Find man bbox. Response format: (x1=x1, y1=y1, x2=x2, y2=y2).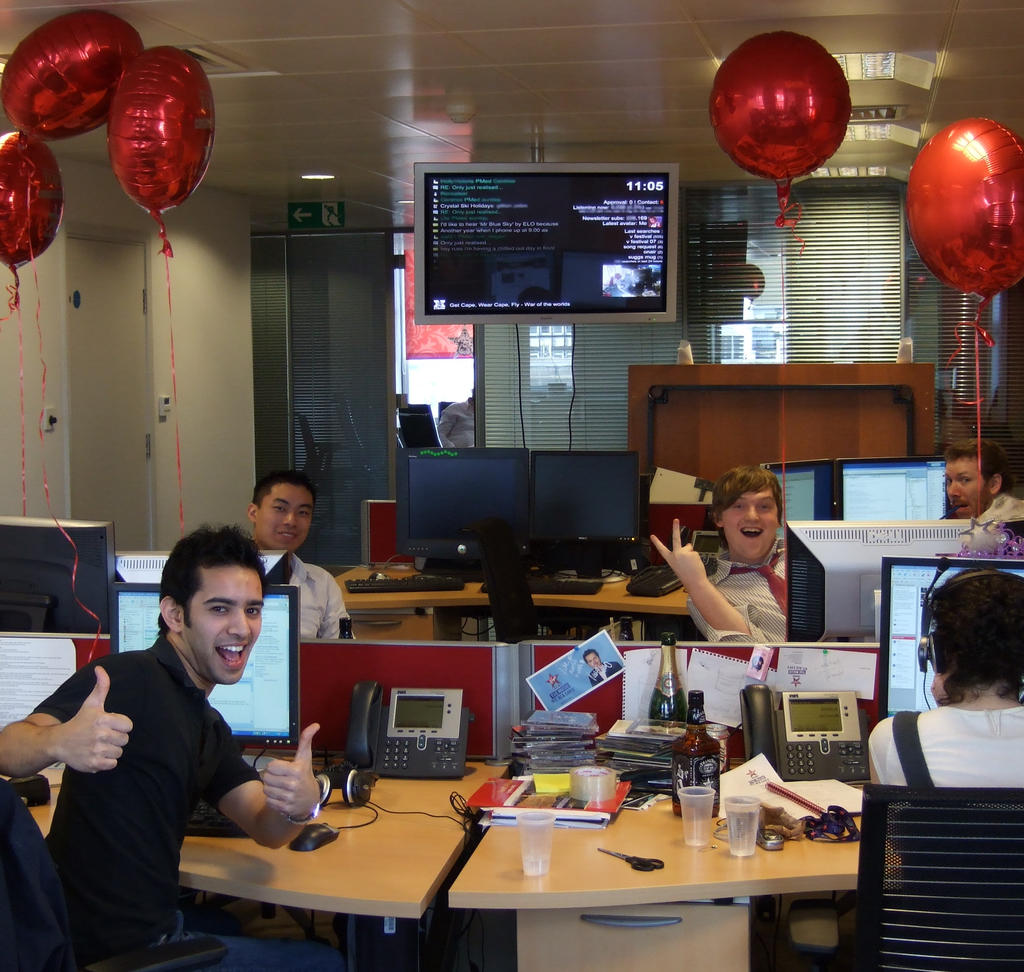
(x1=31, y1=530, x2=306, y2=942).
